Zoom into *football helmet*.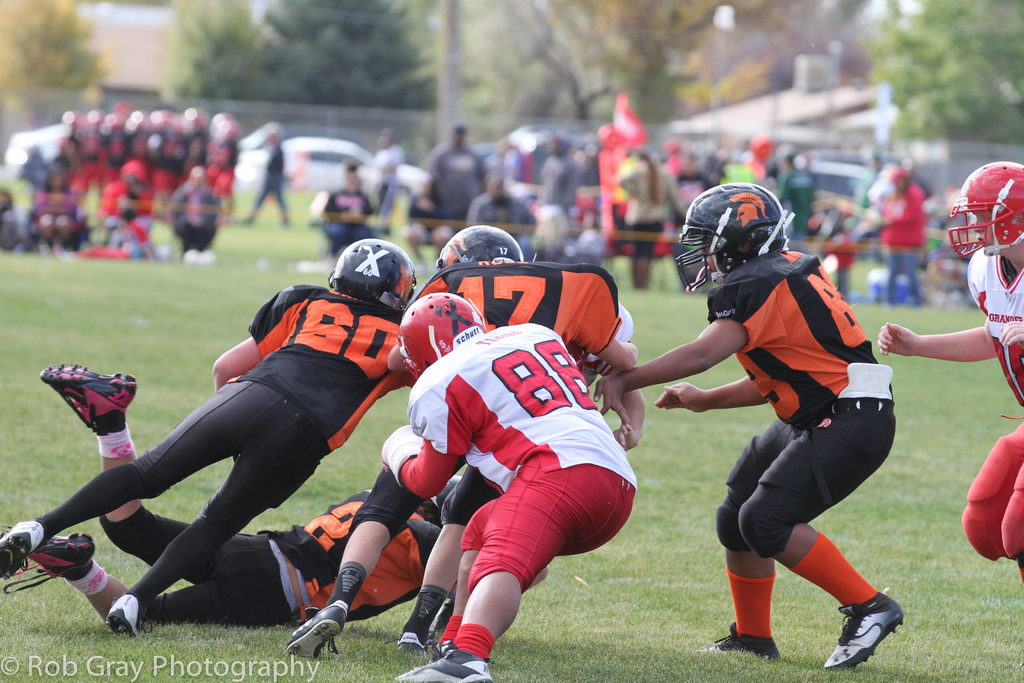
Zoom target: <box>668,184,788,294</box>.
